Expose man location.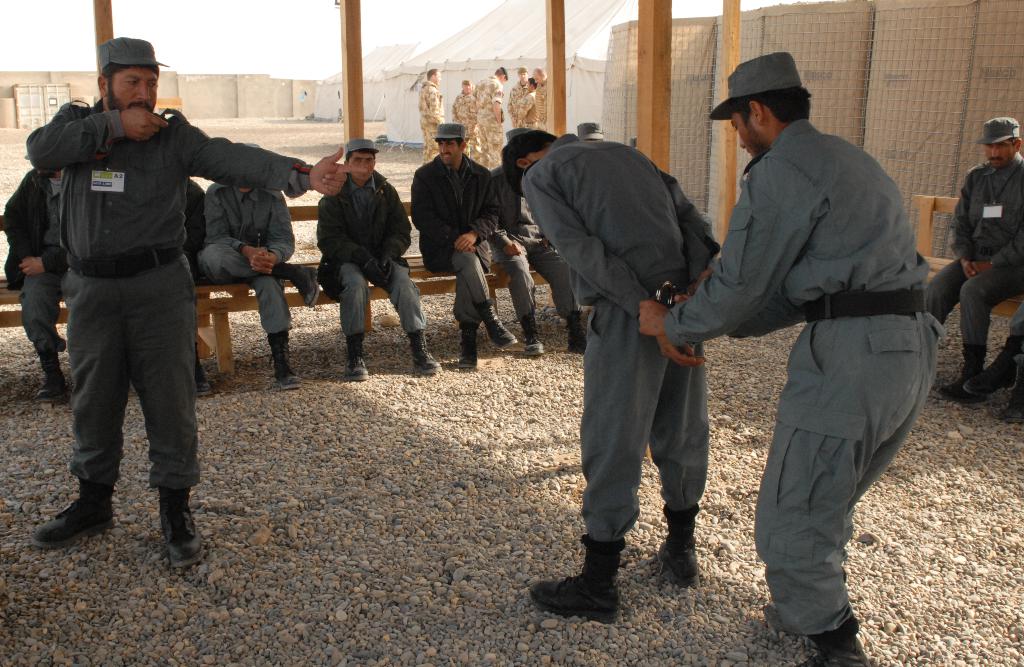
Exposed at (left=303, top=138, right=416, bottom=364).
